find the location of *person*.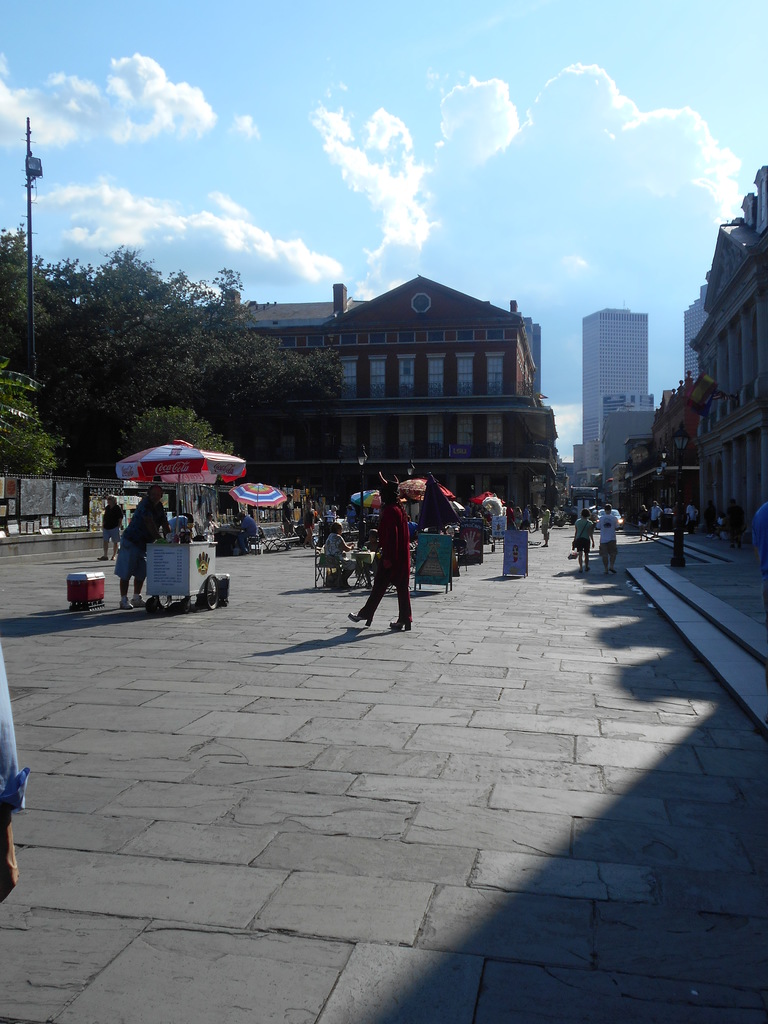
Location: 544, 514, 619, 587.
